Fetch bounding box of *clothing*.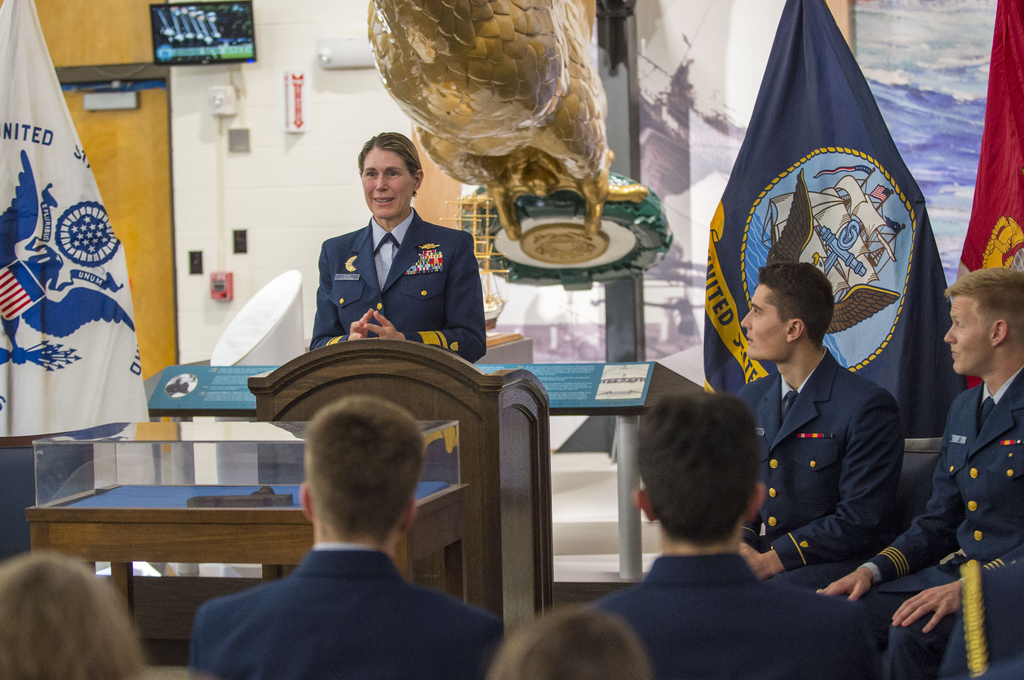
Bbox: {"x1": 840, "y1": 379, "x2": 1023, "y2": 679}.
